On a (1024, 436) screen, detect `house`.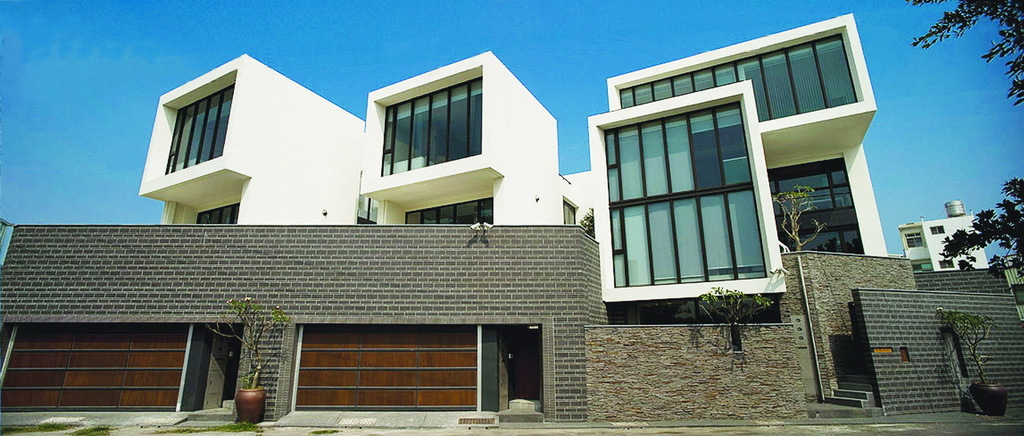
138/13/892/407.
